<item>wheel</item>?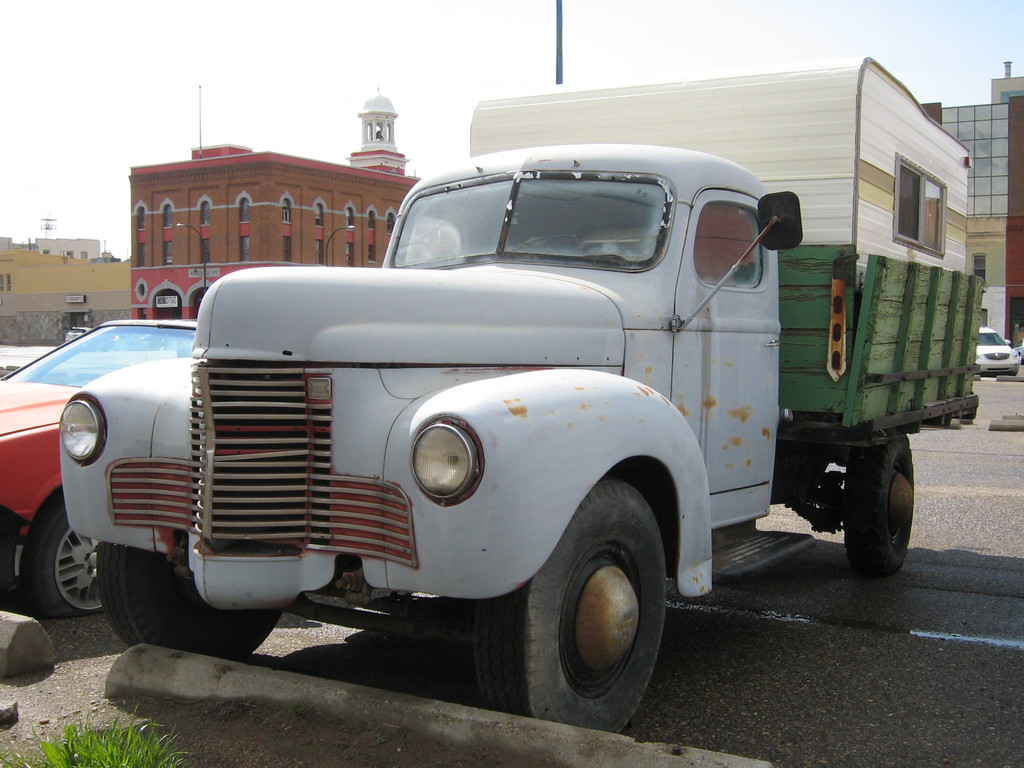
93 540 287 647
